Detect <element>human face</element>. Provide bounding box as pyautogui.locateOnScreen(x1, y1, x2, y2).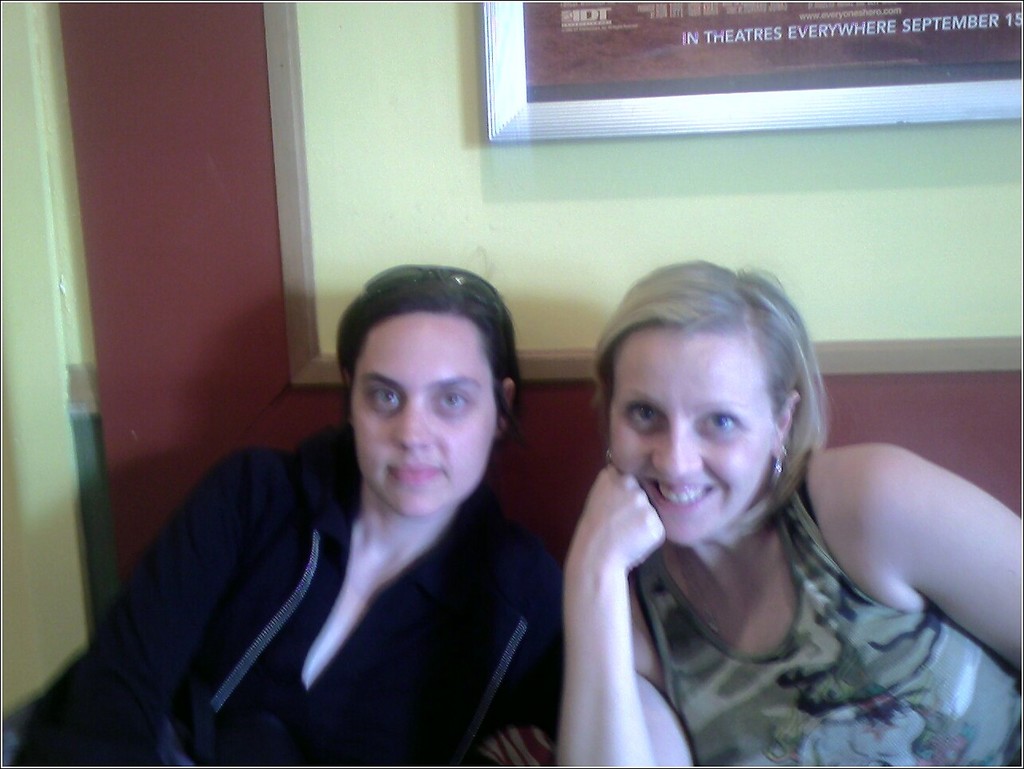
pyautogui.locateOnScreen(606, 338, 780, 545).
